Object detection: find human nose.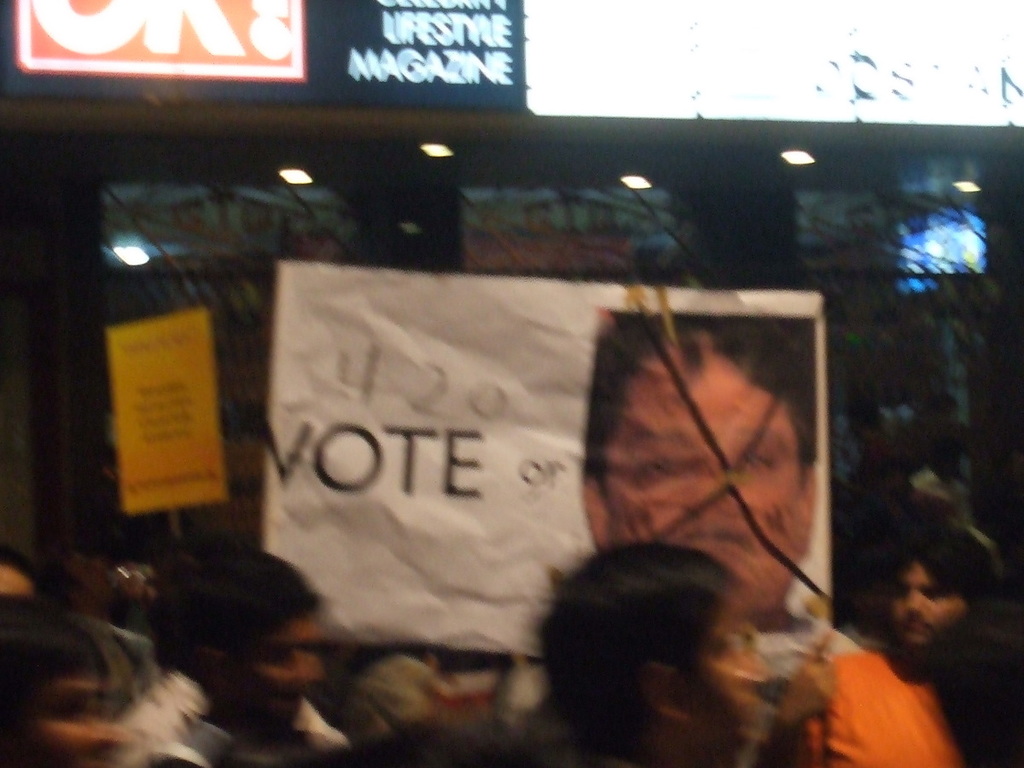
{"x1": 735, "y1": 651, "x2": 765, "y2": 689}.
